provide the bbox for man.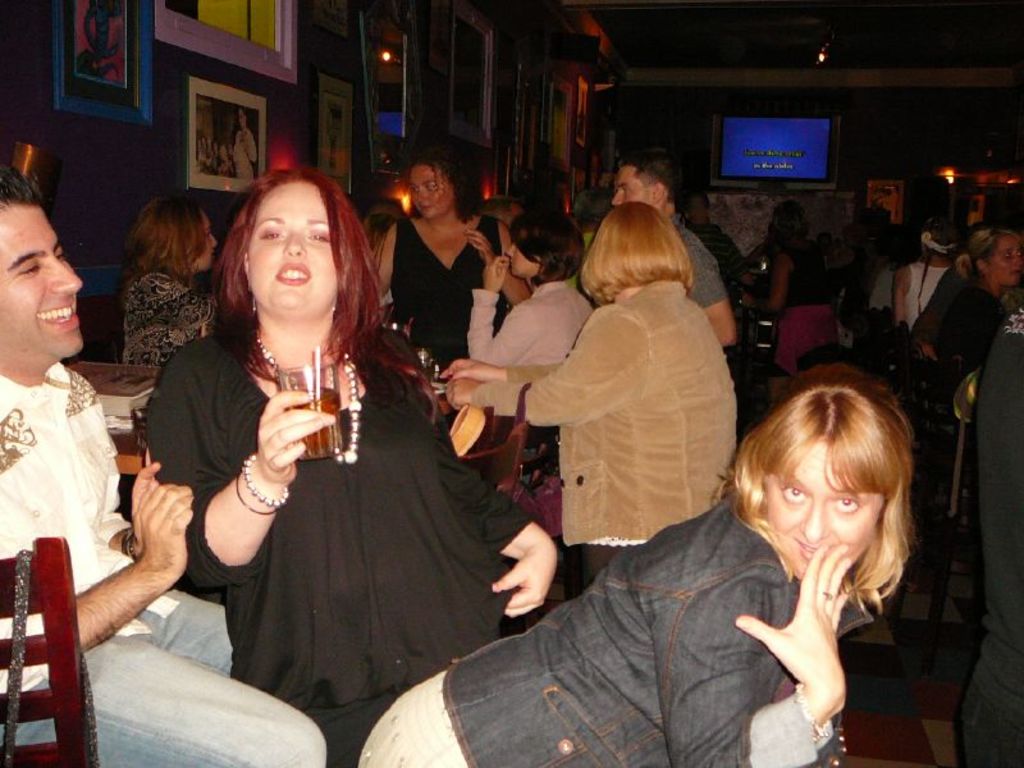
(603, 148, 736, 347).
